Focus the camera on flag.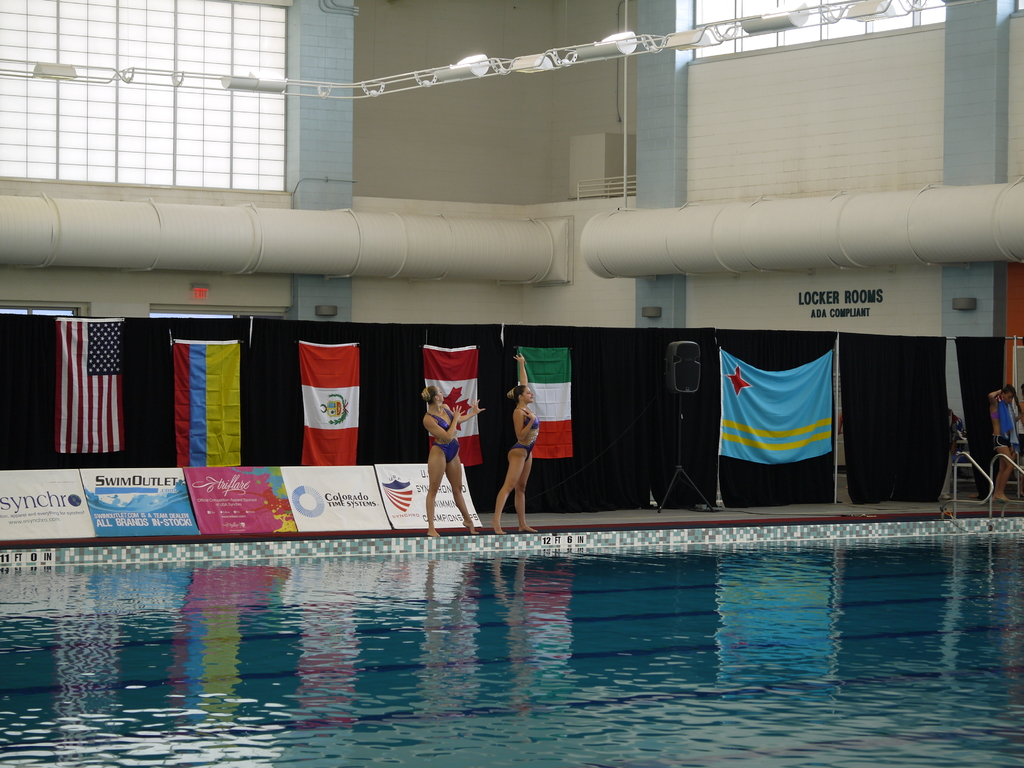
Focus region: BBox(517, 344, 574, 463).
